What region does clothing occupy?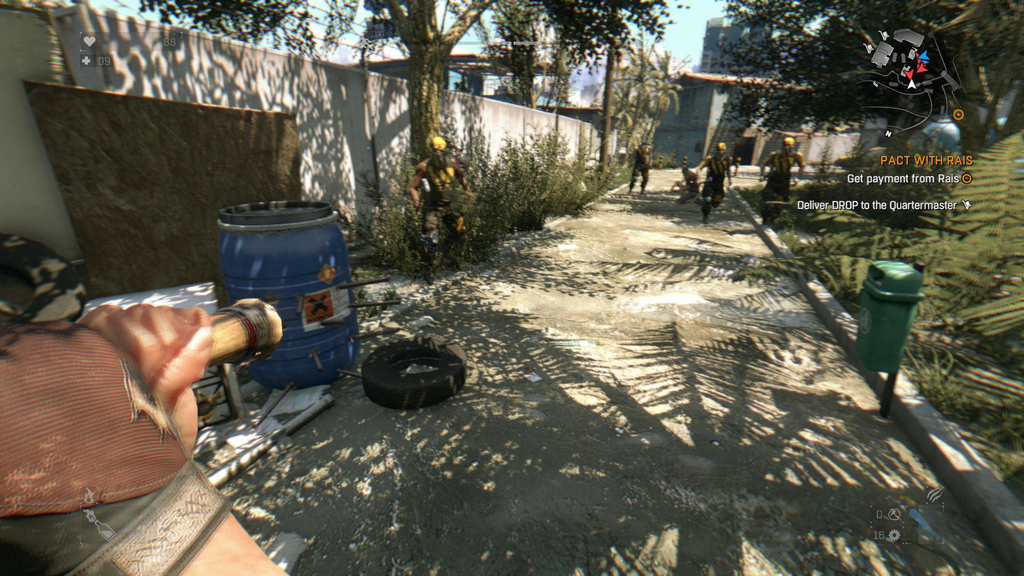
region(767, 156, 794, 220).
